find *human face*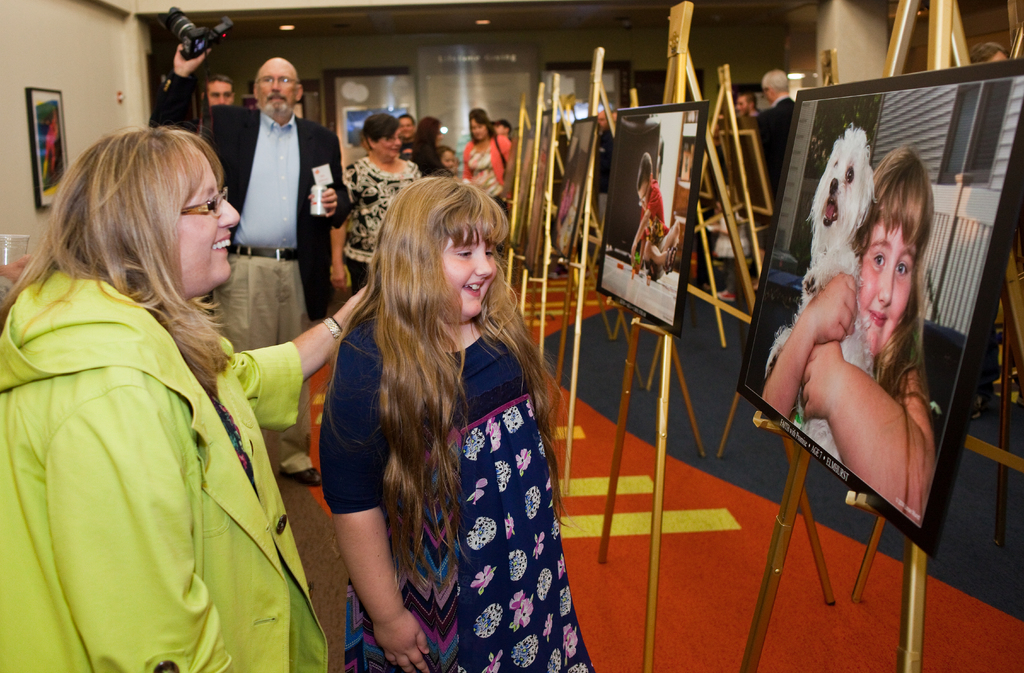
Rect(259, 57, 299, 116)
